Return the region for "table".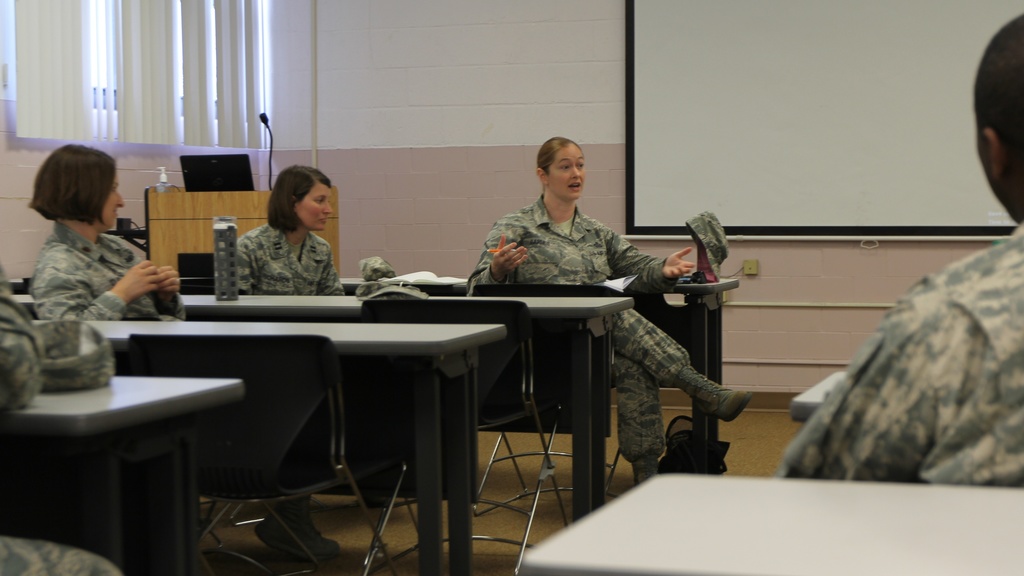
box=[342, 279, 737, 473].
